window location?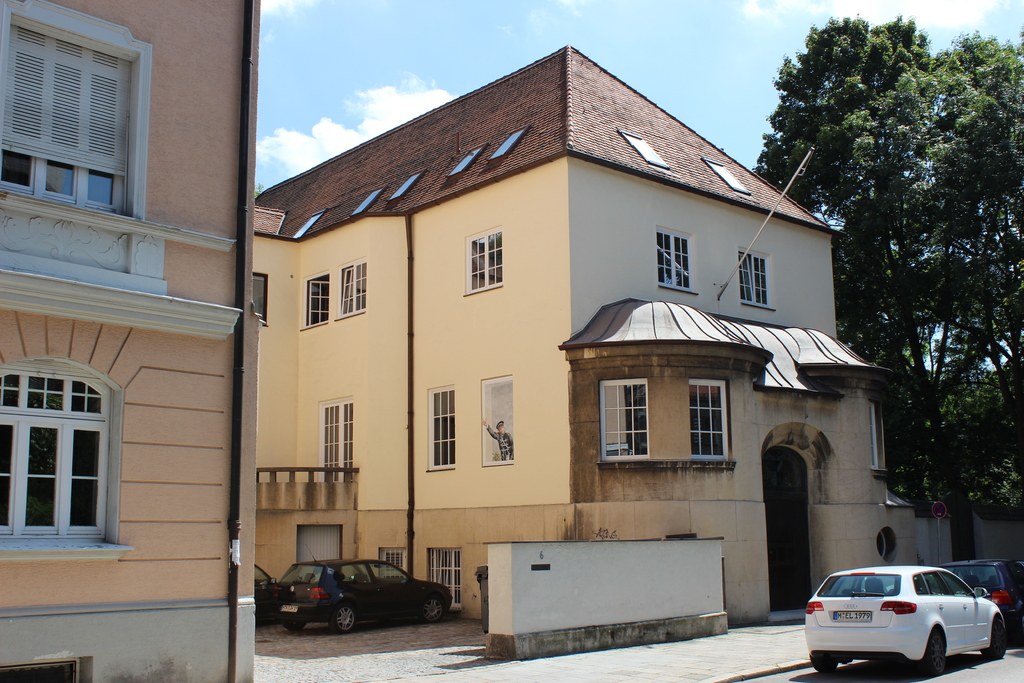
box(0, 26, 130, 215)
